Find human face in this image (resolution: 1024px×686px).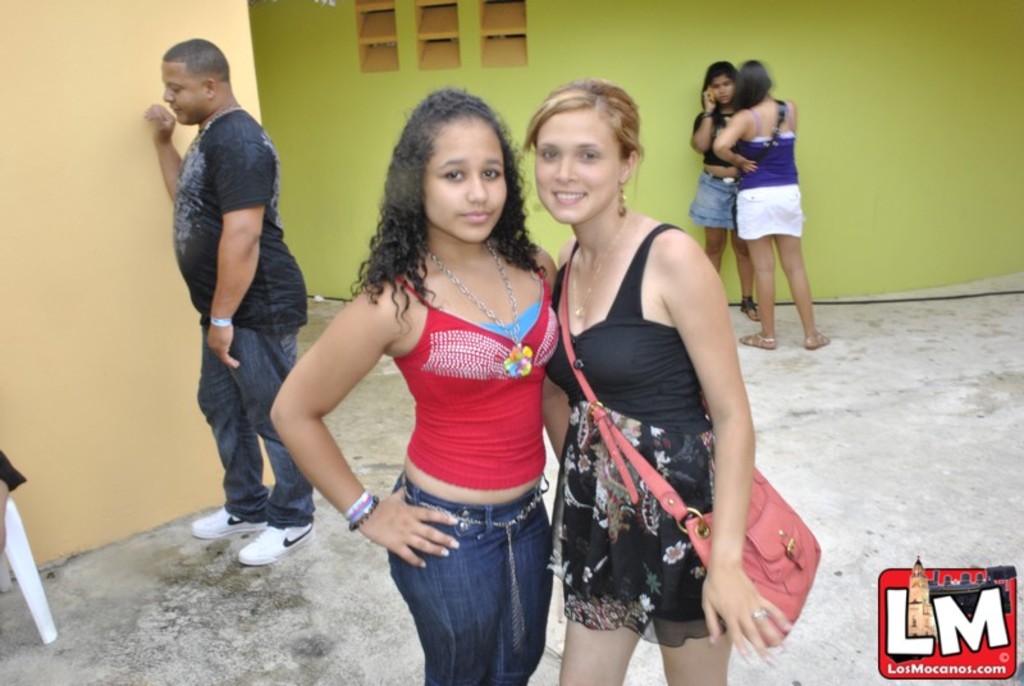
(420, 116, 502, 246).
